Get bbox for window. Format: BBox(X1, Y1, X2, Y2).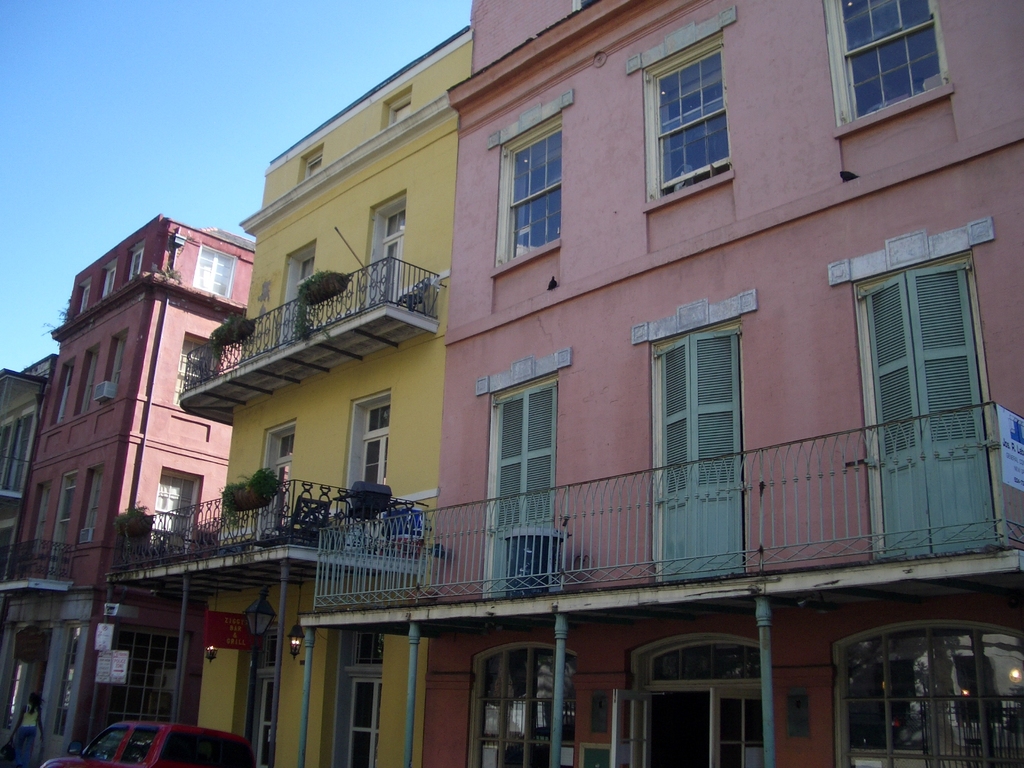
BBox(196, 242, 237, 298).
